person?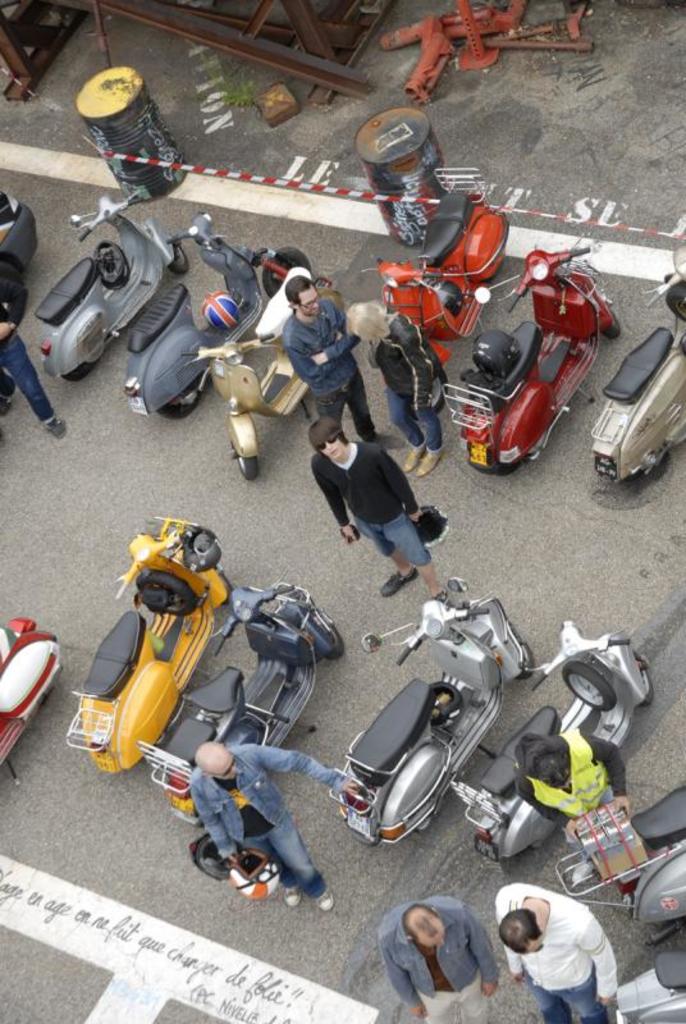
342 296 453 481
